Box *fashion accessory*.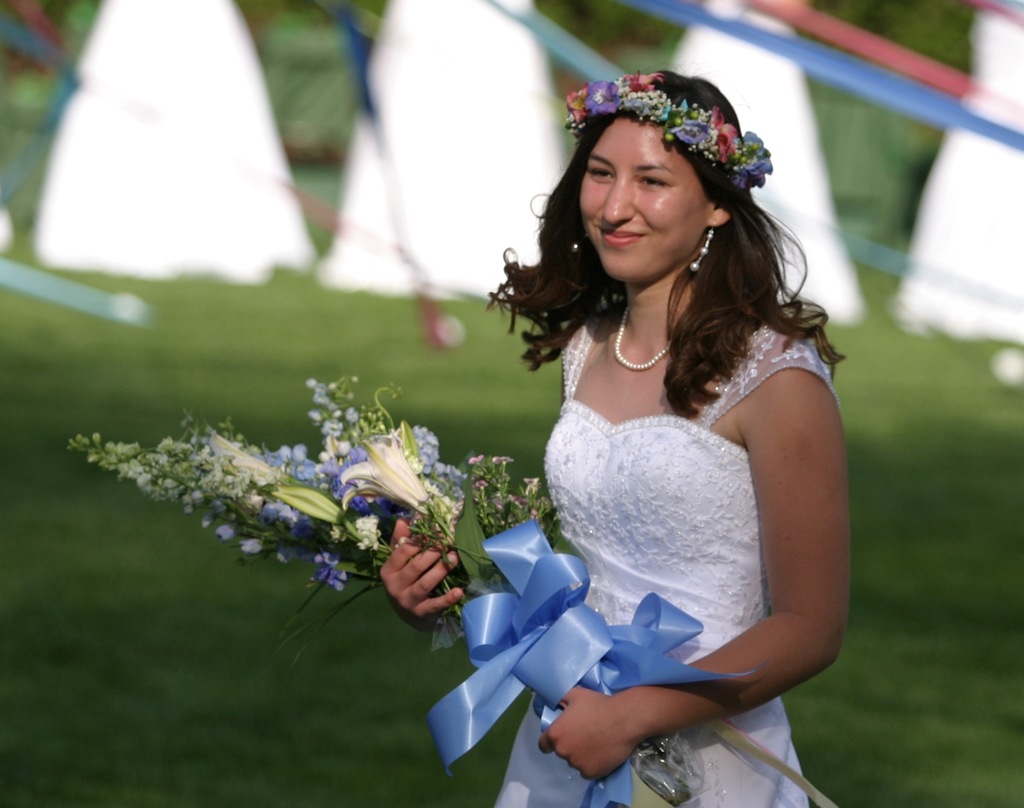
[left=688, top=222, right=720, bottom=271].
